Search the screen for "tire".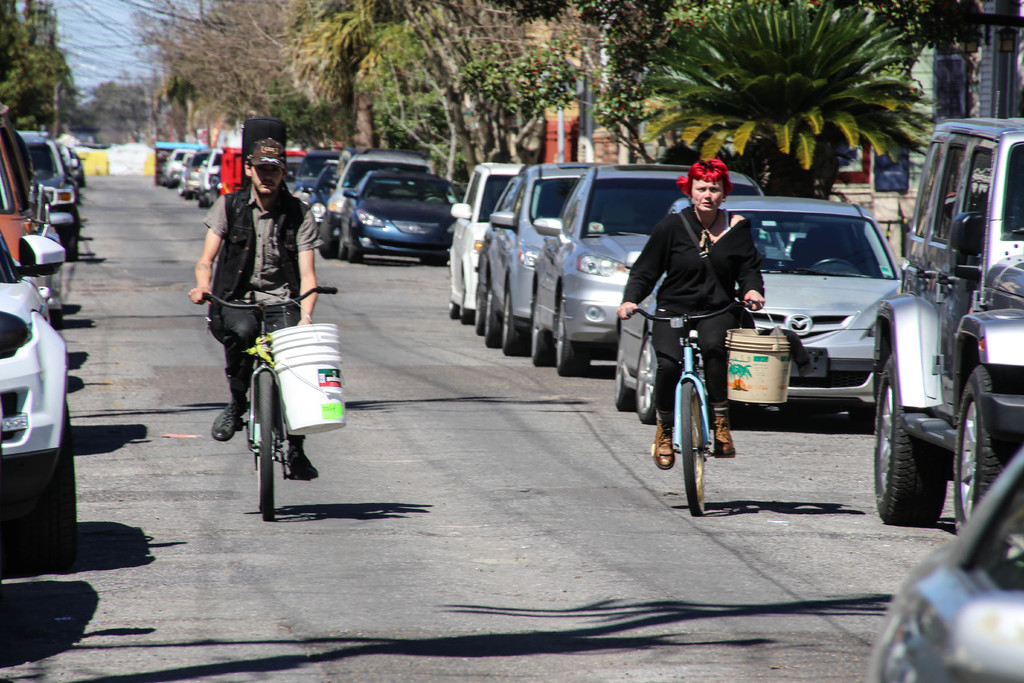
Found at (484, 292, 495, 348).
